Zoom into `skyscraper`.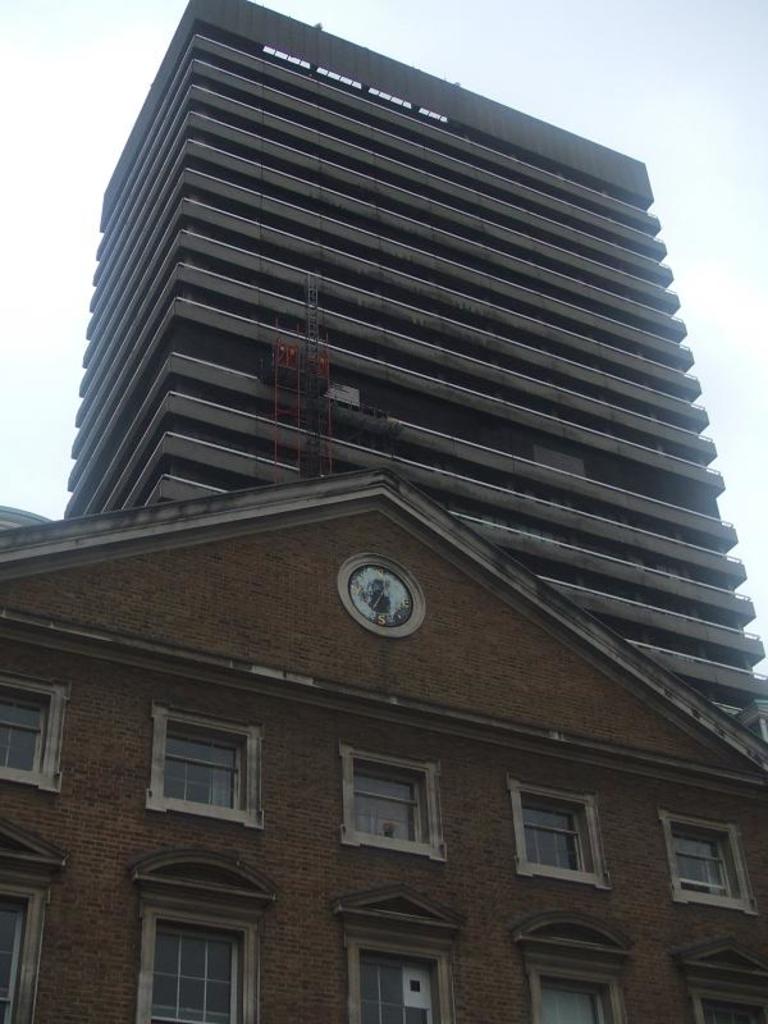
Zoom target: 37,6,717,605.
